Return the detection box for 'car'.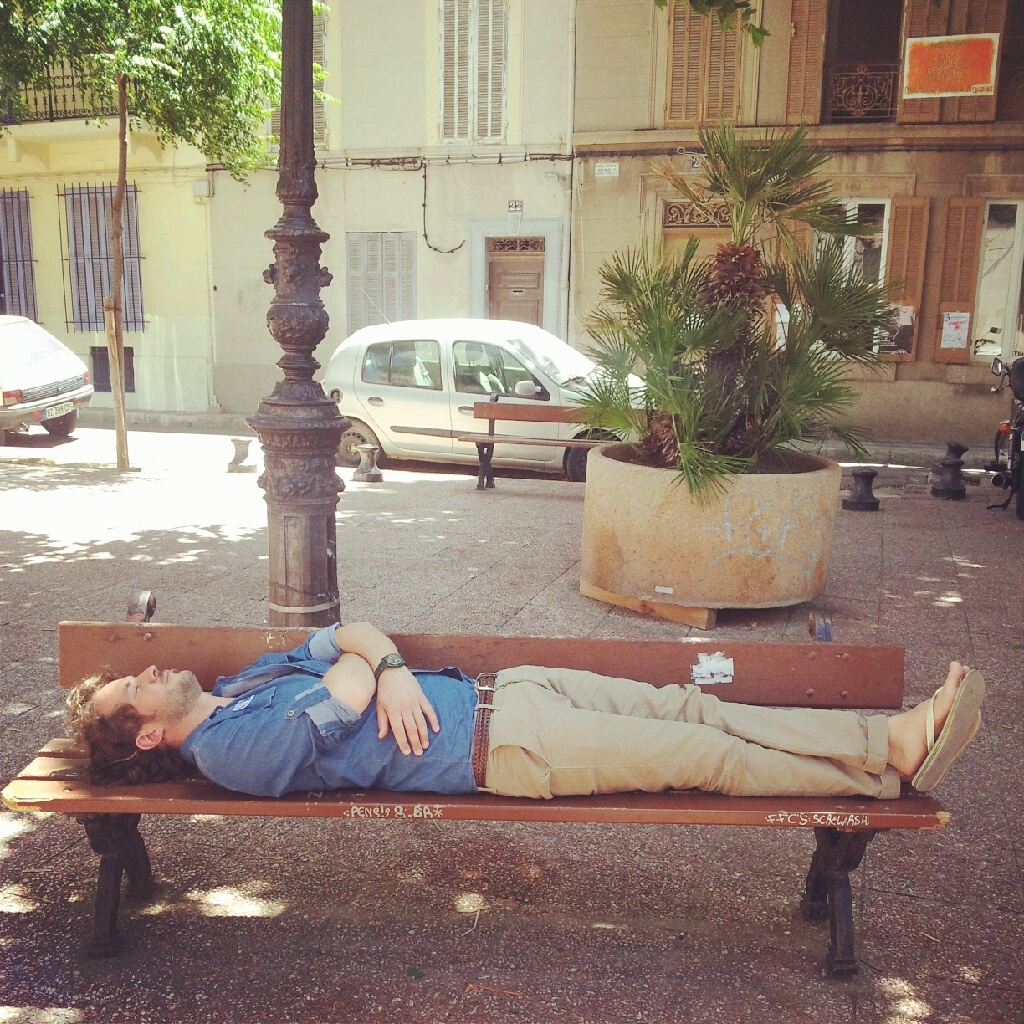
bbox=(0, 311, 99, 448).
